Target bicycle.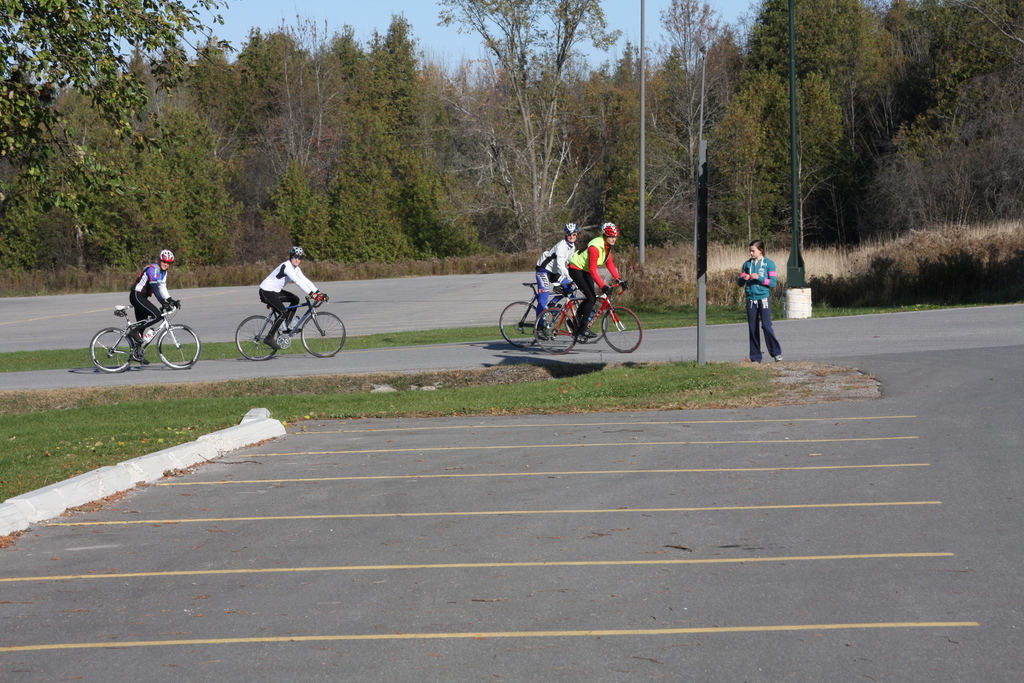
Target region: bbox=[534, 282, 643, 354].
